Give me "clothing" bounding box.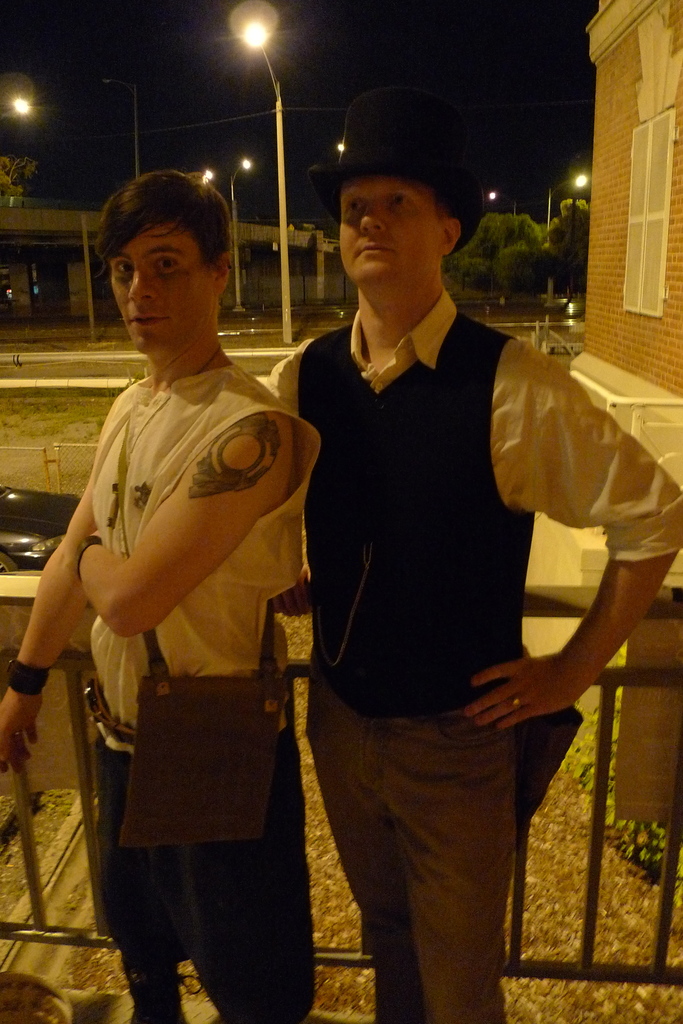
x1=262, y1=290, x2=682, y2=1023.
